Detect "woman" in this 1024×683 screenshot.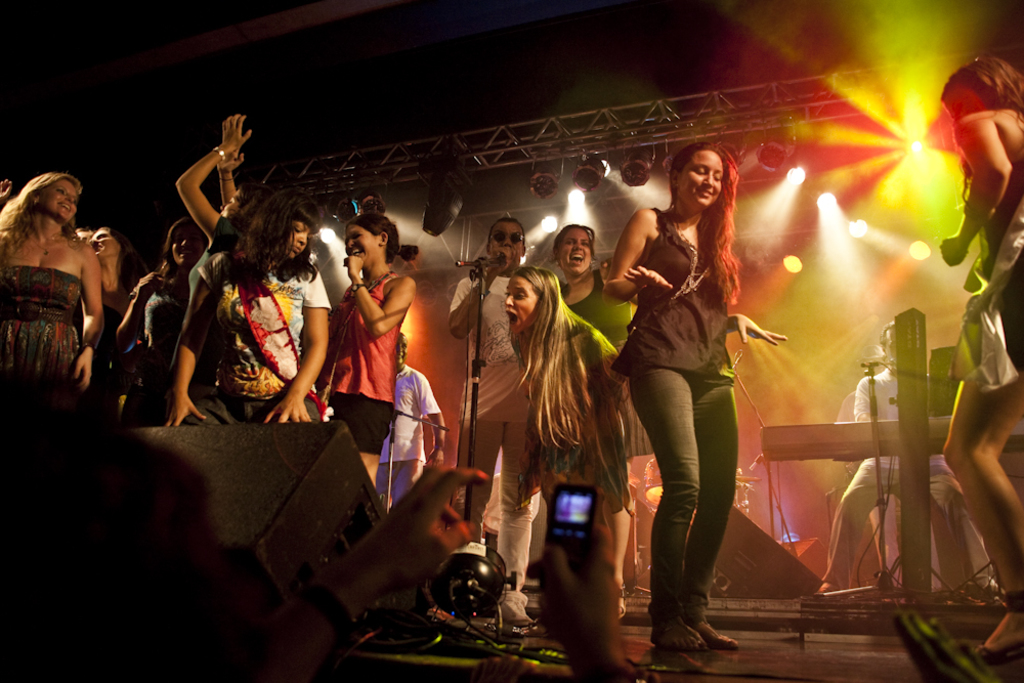
Detection: (x1=83, y1=228, x2=136, y2=327).
